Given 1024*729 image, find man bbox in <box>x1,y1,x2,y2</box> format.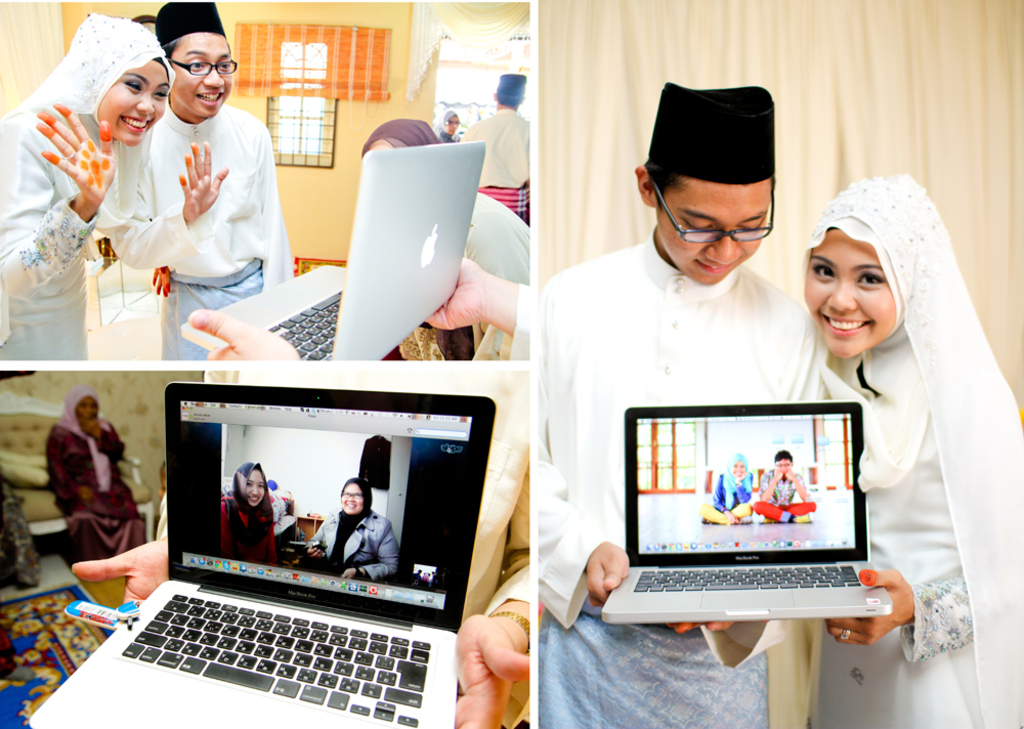
<box>84,0,297,372</box>.
